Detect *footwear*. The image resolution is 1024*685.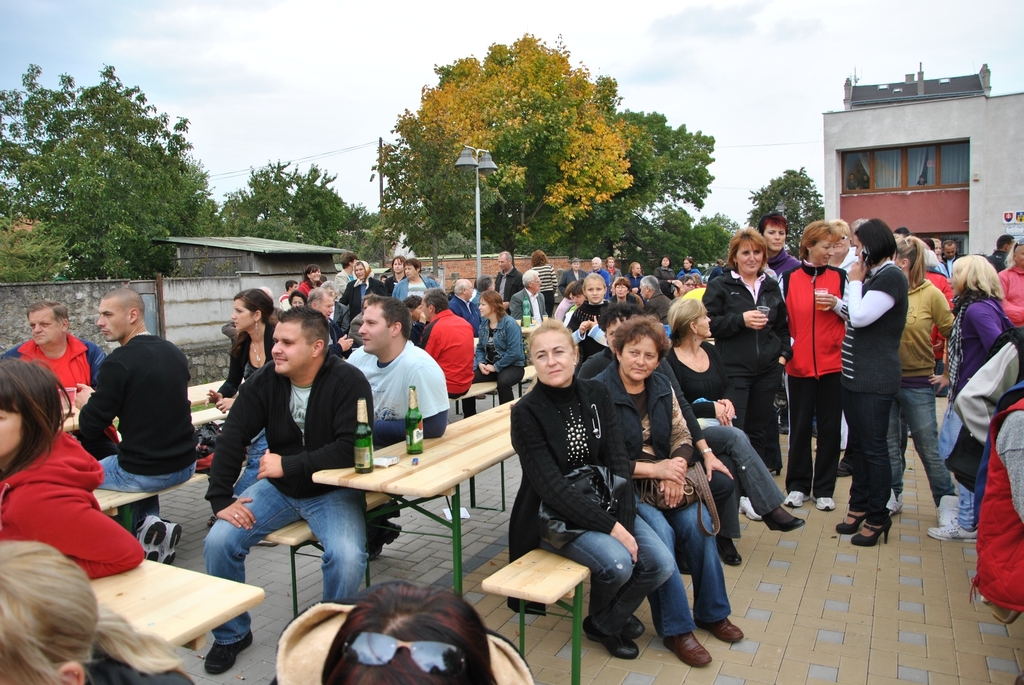
select_region(714, 533, 737, 564).
